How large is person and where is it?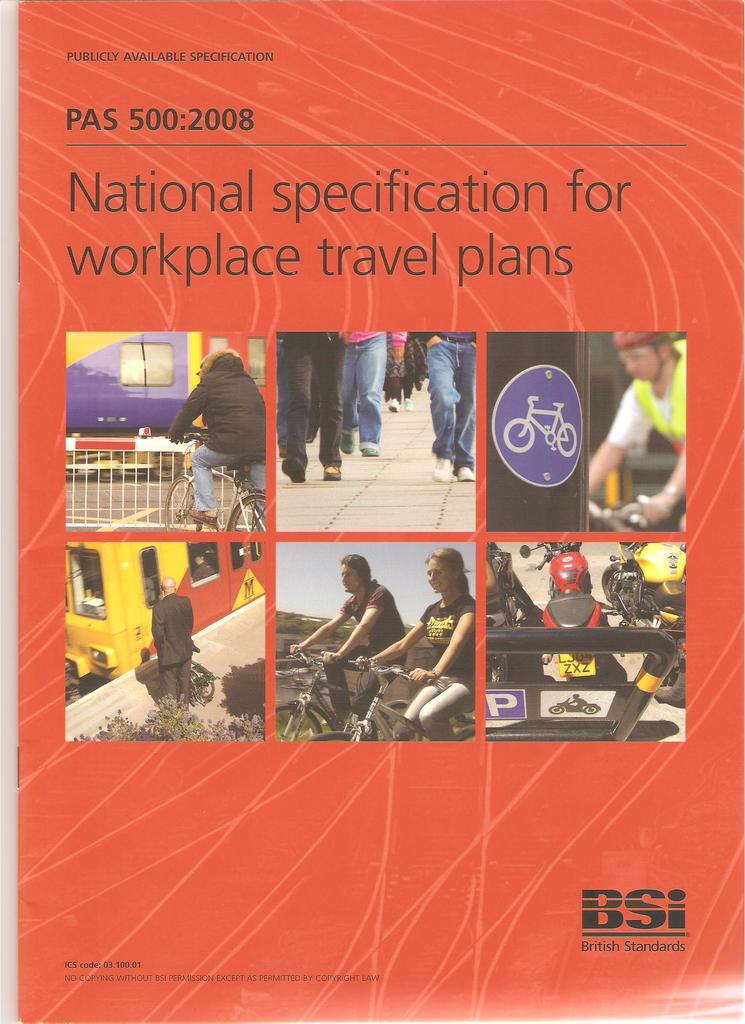
Bounding box: pyautogui.locateOnScreen(152, 578, 190, 699).
